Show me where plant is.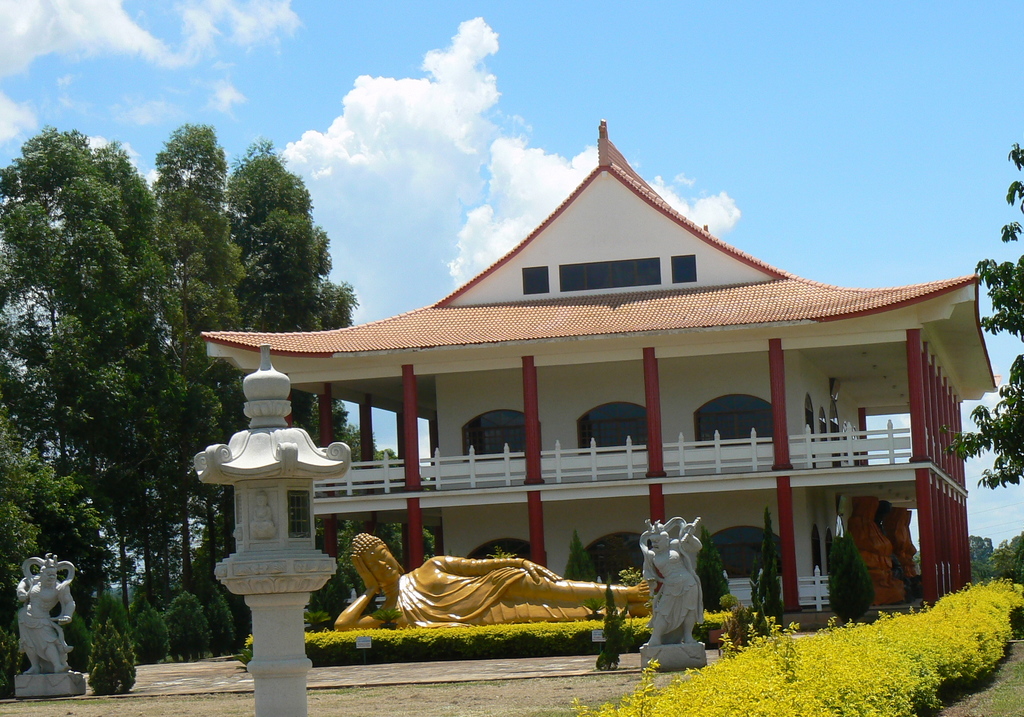
plant is at <box>85,620,139,702</box>.
